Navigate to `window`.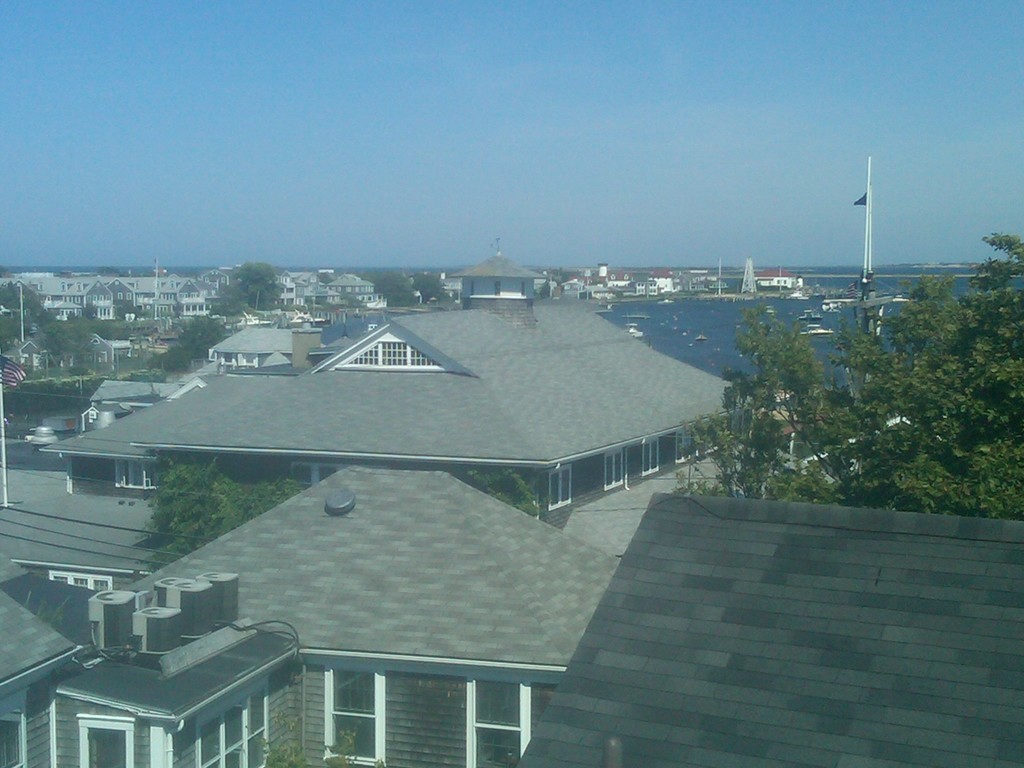
Navigation target: Rect(324, 669, 381, 767).
